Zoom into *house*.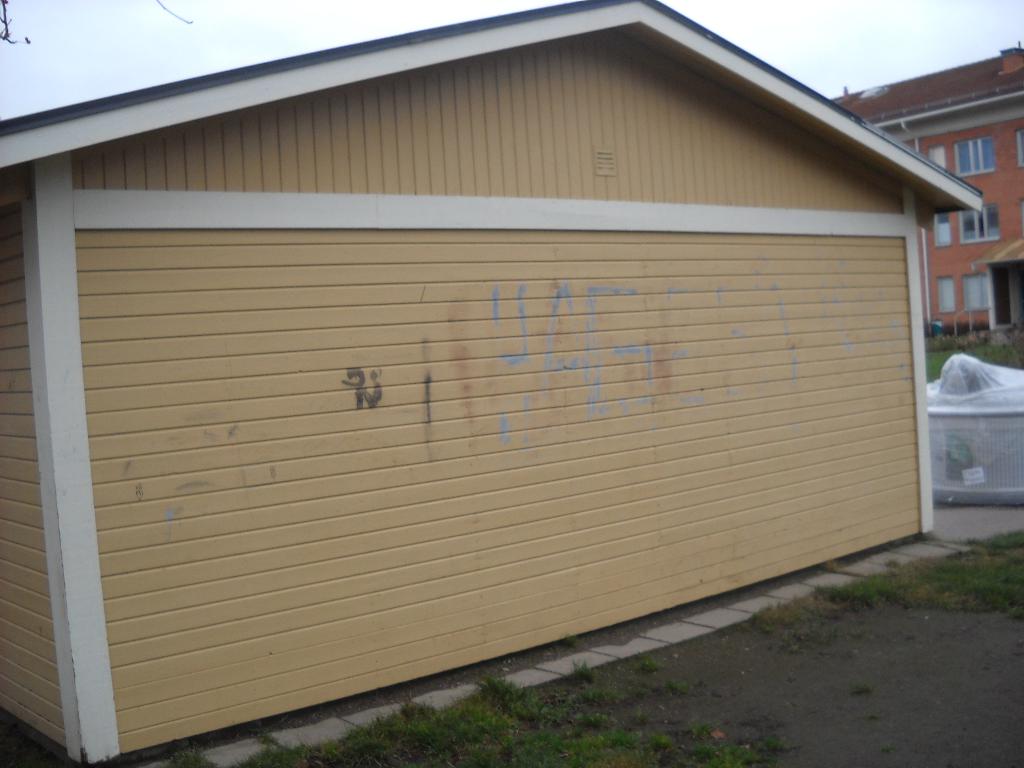
Zoom target: crop(826, 45, 1023, 337).
